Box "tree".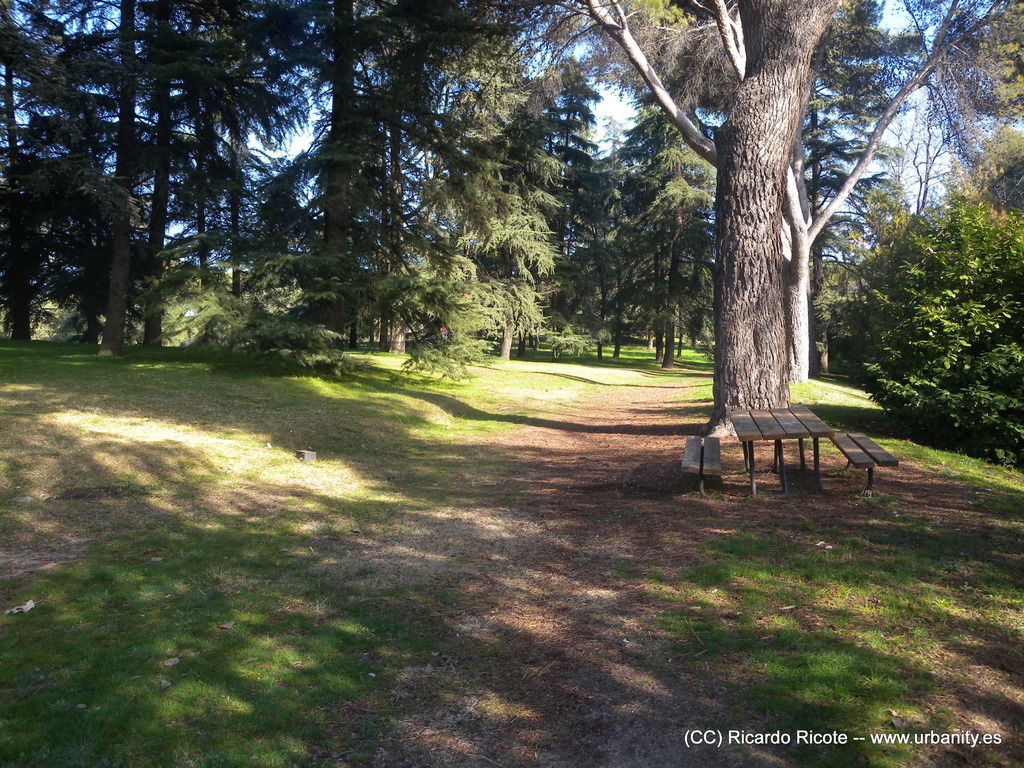
<box>454,0,679,371</box>.
